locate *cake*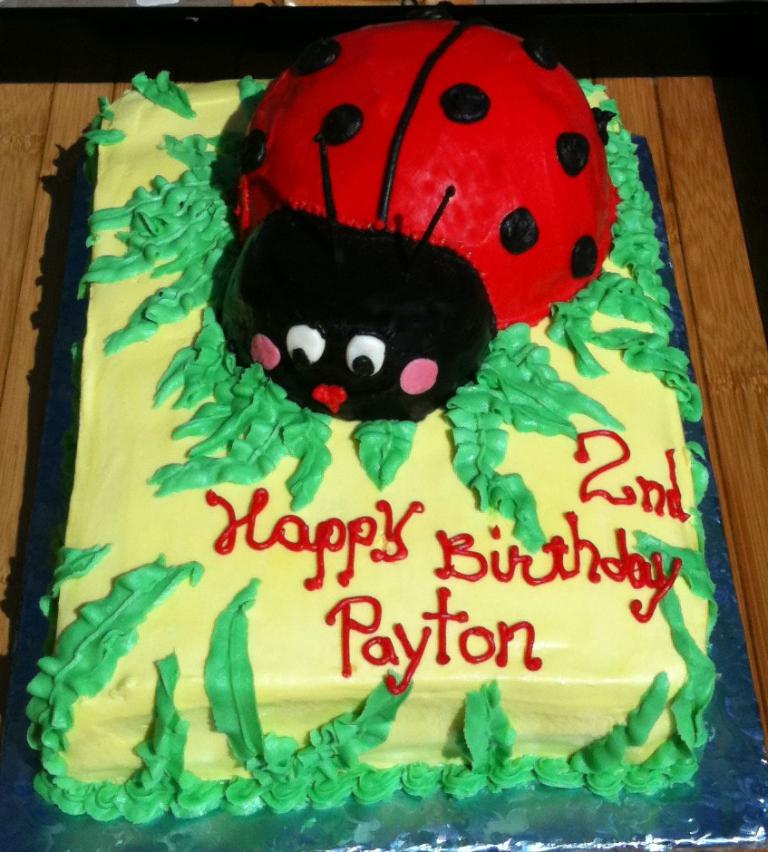
(24, 18, 712, 828)
